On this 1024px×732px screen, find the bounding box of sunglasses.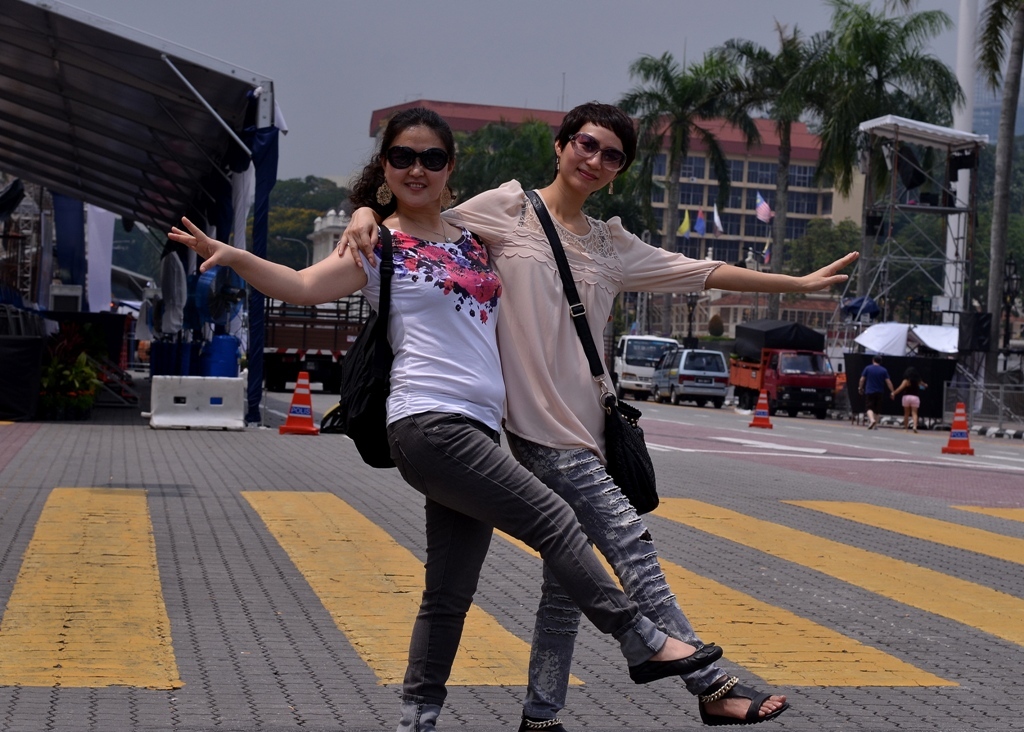
Bounding box: select_region(380, 136, 457, 178).
